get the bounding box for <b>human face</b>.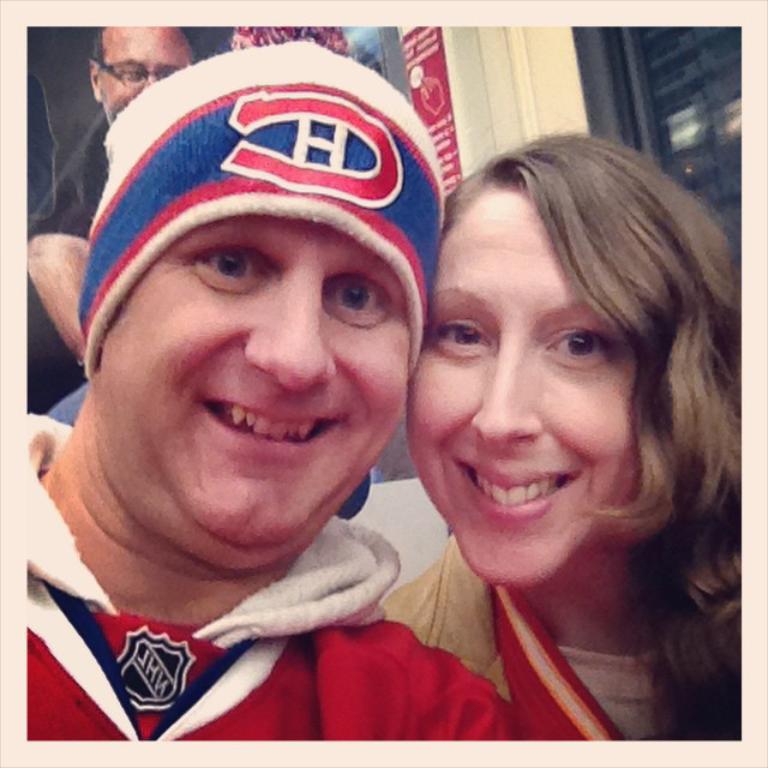
BBox(408, 188, 637, 586).
